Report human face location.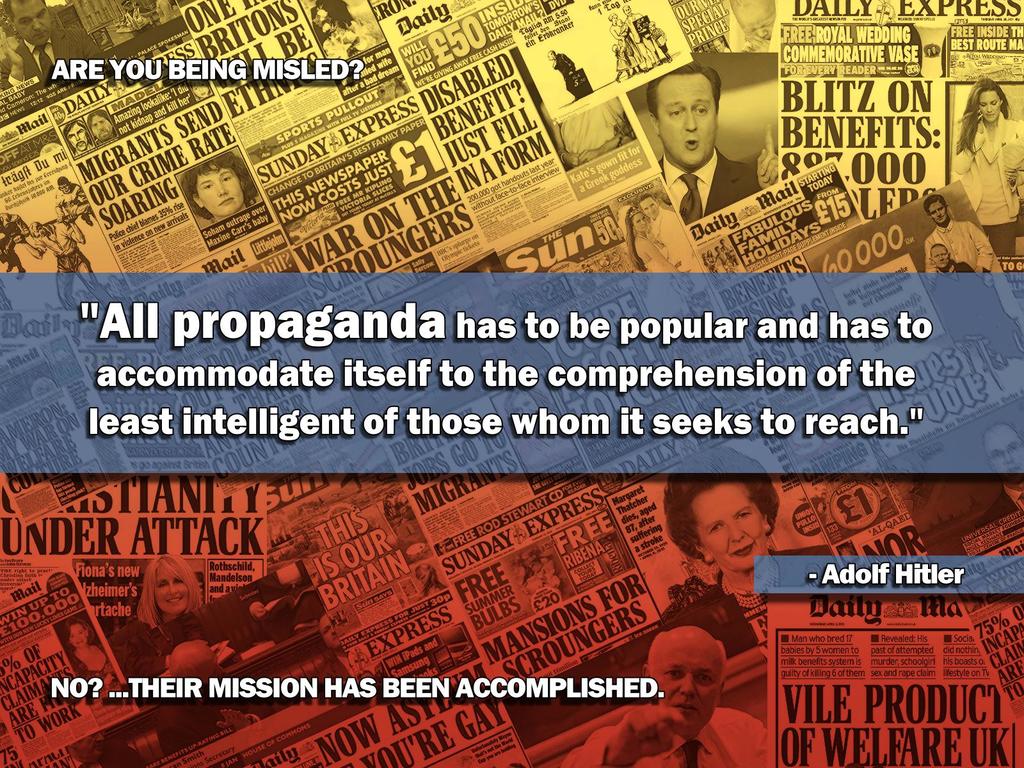
Report: crop(632, 213, 649, 232).
